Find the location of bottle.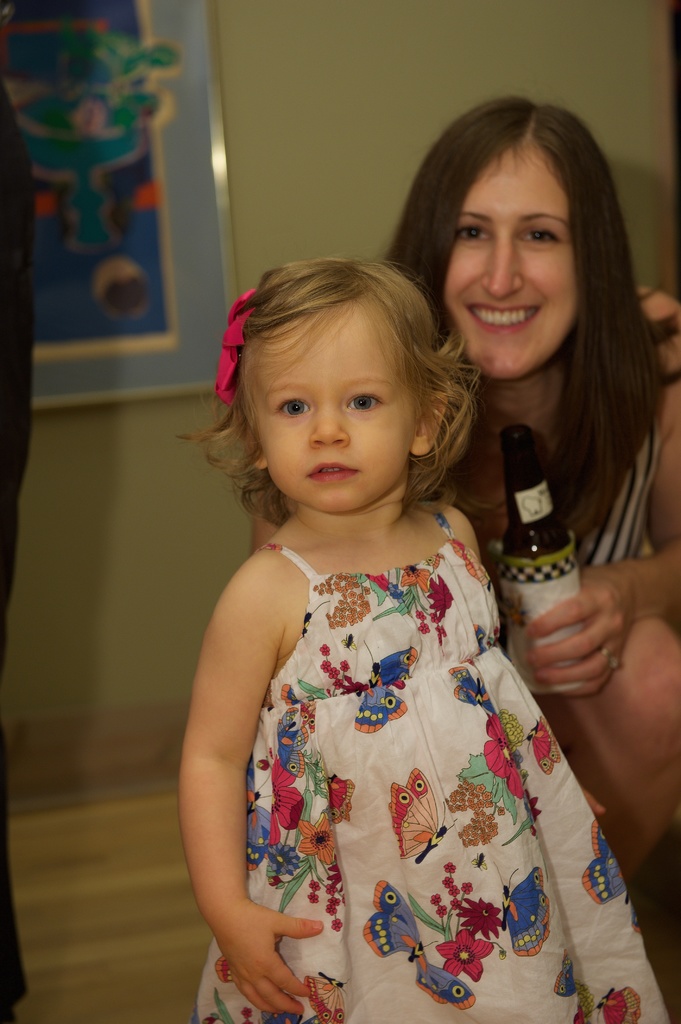
Location: Rect(492, 422, 577, 701).
